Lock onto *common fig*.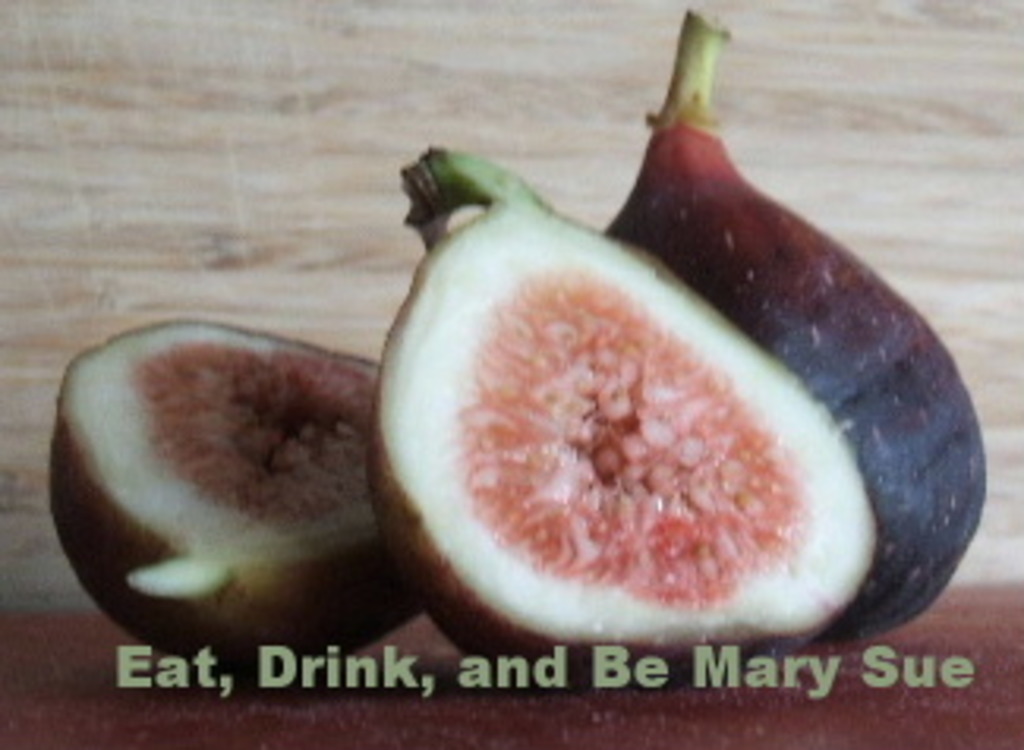
Locked: region(605, 6, 989, 646).
